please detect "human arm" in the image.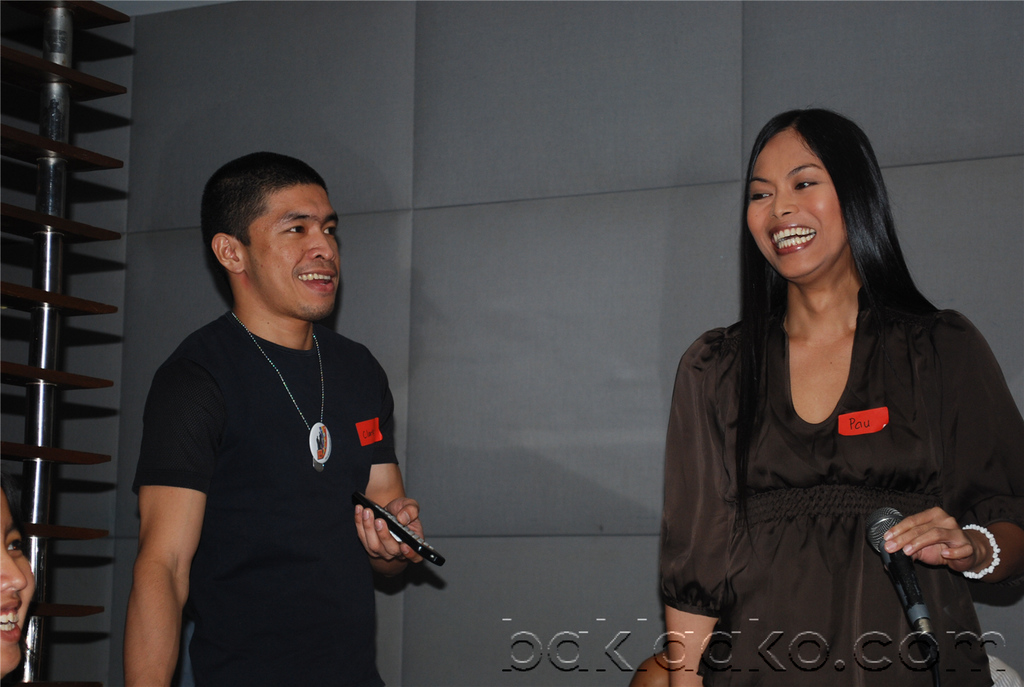
(x1=652, y1=338, x2=727, y2=686).
